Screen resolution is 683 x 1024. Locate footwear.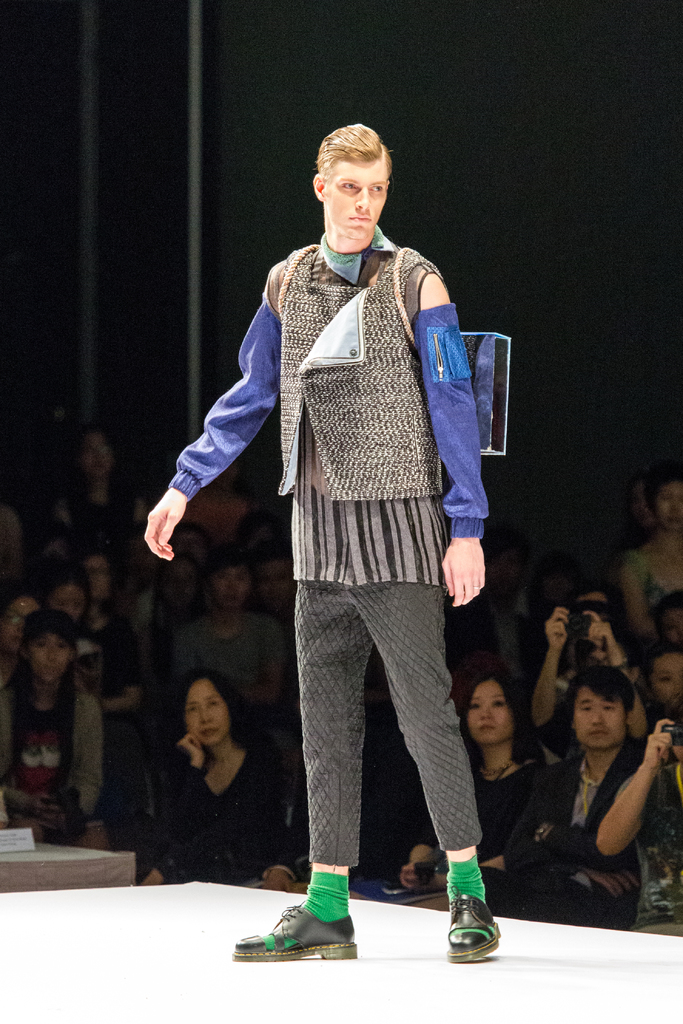
x1=447, y1=881, x2=502, y2=961.
